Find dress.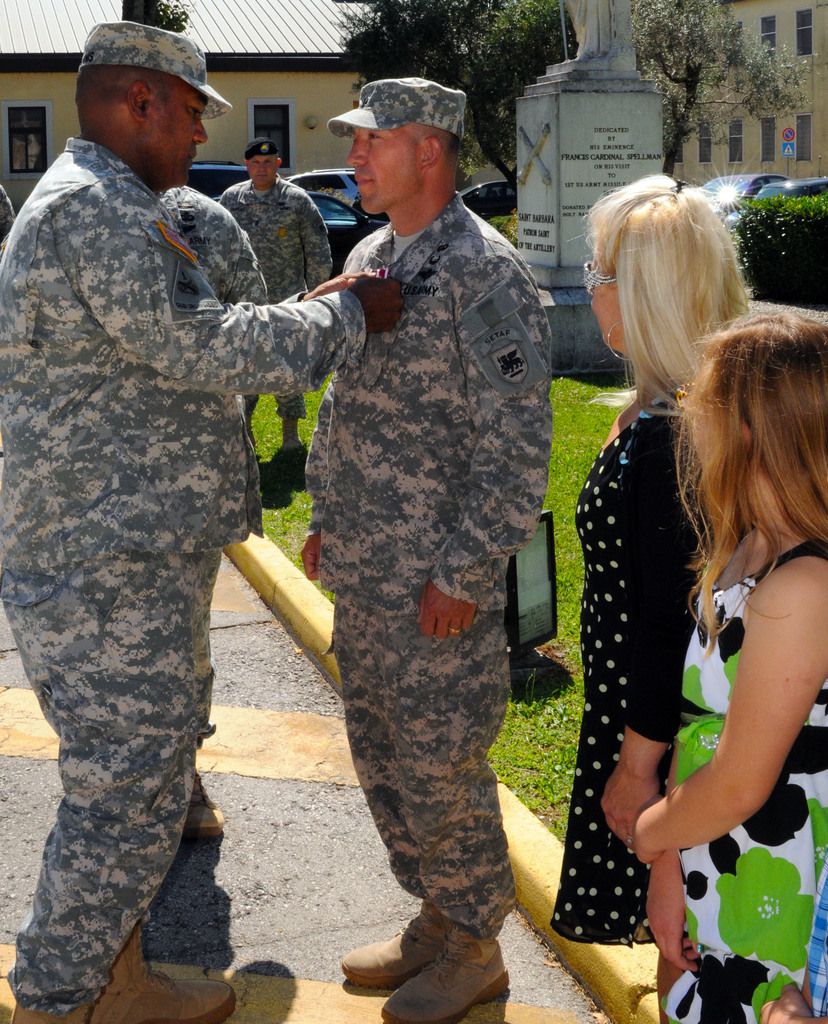
left=662, top=543, right=827, bottom=1023.
